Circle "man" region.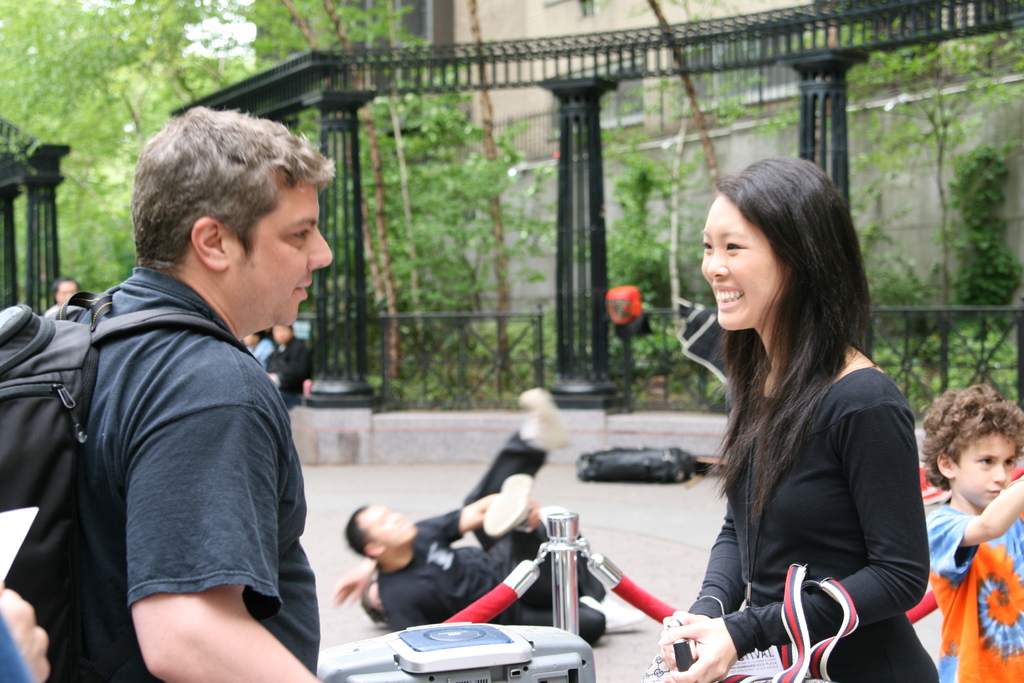
Region: x1=343 y1=493 x2=647 y2=646.
